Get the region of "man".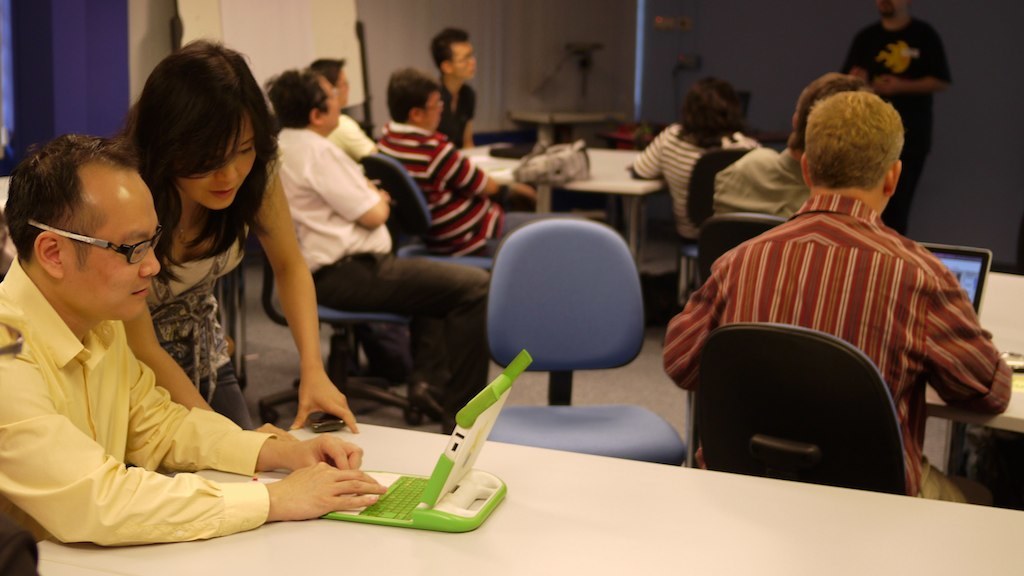
[left=426, top=25, right=492, bottom=148].
